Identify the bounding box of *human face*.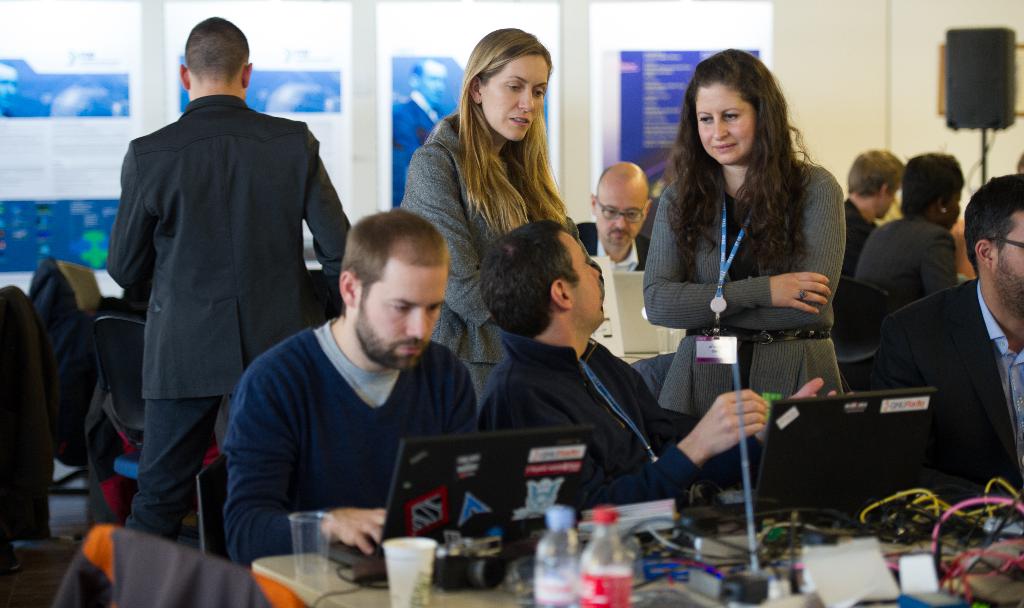
698, 86, 756, 165.
